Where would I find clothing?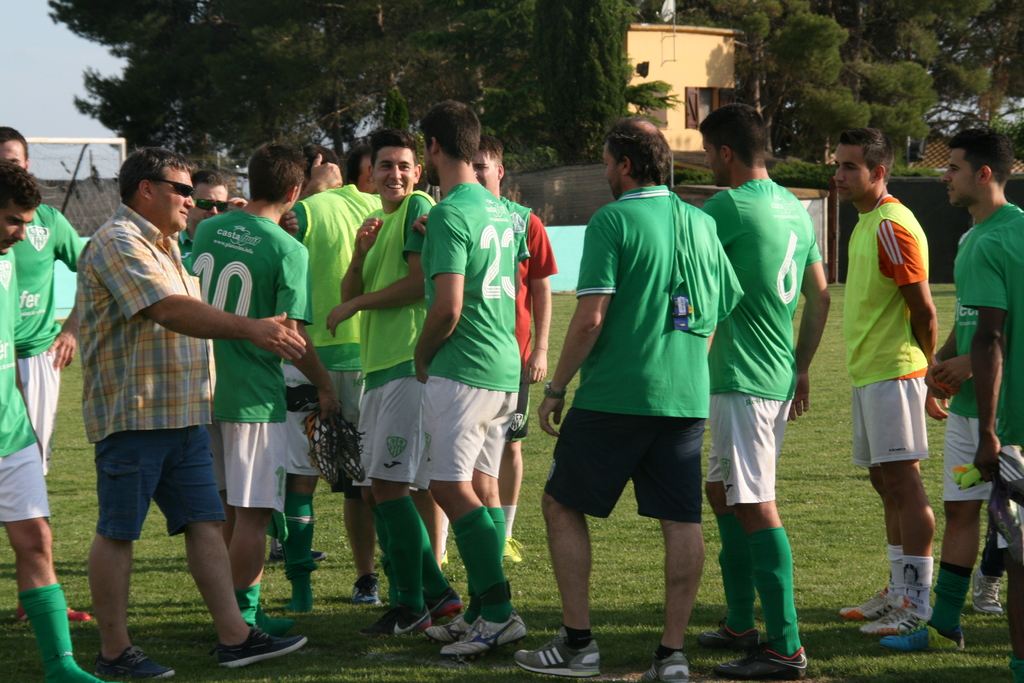
At 0,254,55,522.
